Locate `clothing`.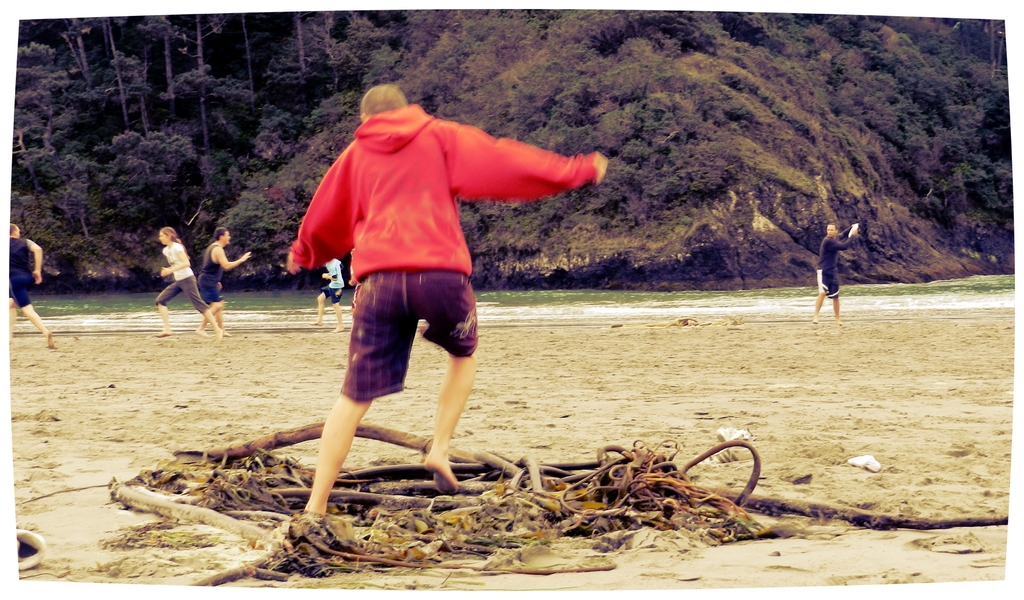
Bounding box: bbox(321, 257, 345, 303).
